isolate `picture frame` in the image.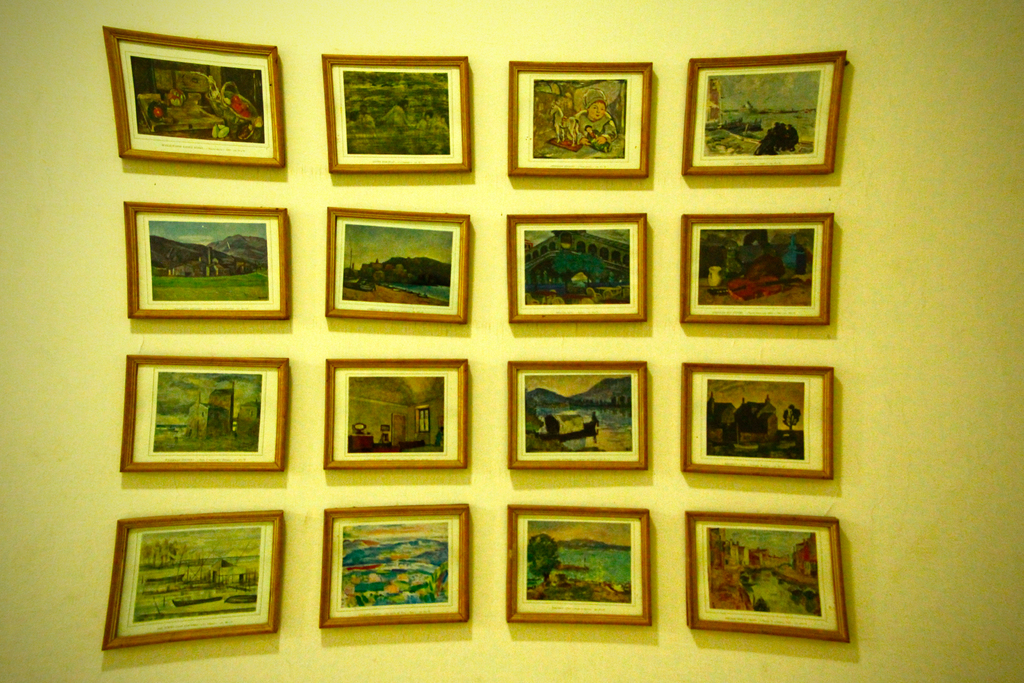
Isolated region: [509, 60, 652, 177].
